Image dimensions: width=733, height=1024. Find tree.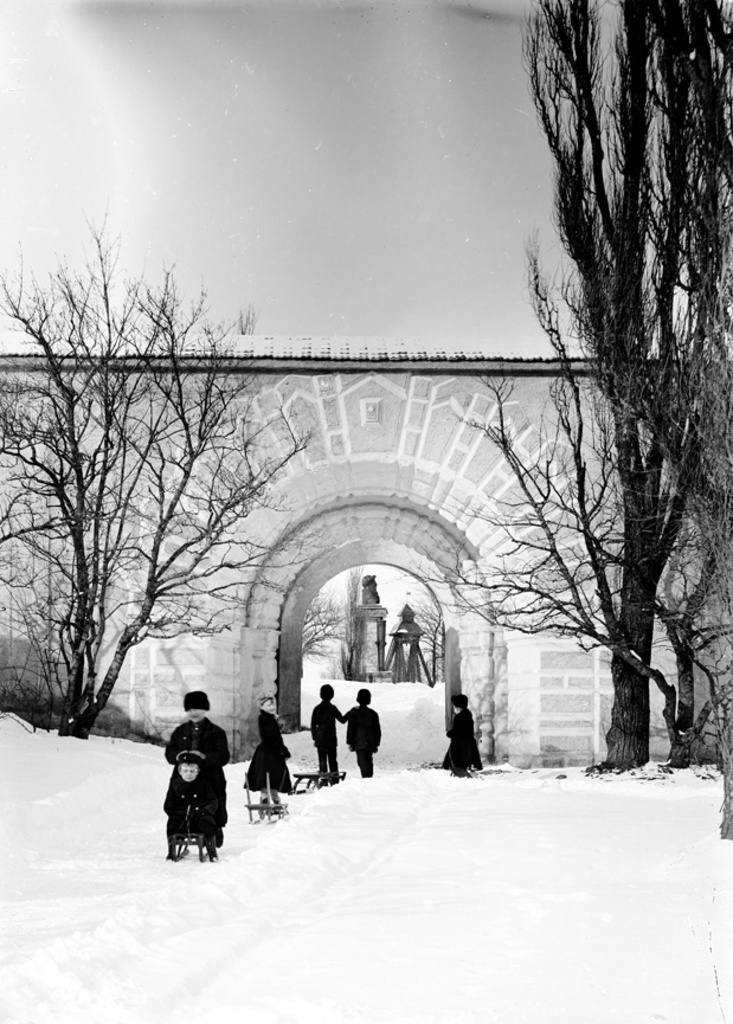
{"left": 0, "top": 215, "right": 323, "bottom": 752}.
